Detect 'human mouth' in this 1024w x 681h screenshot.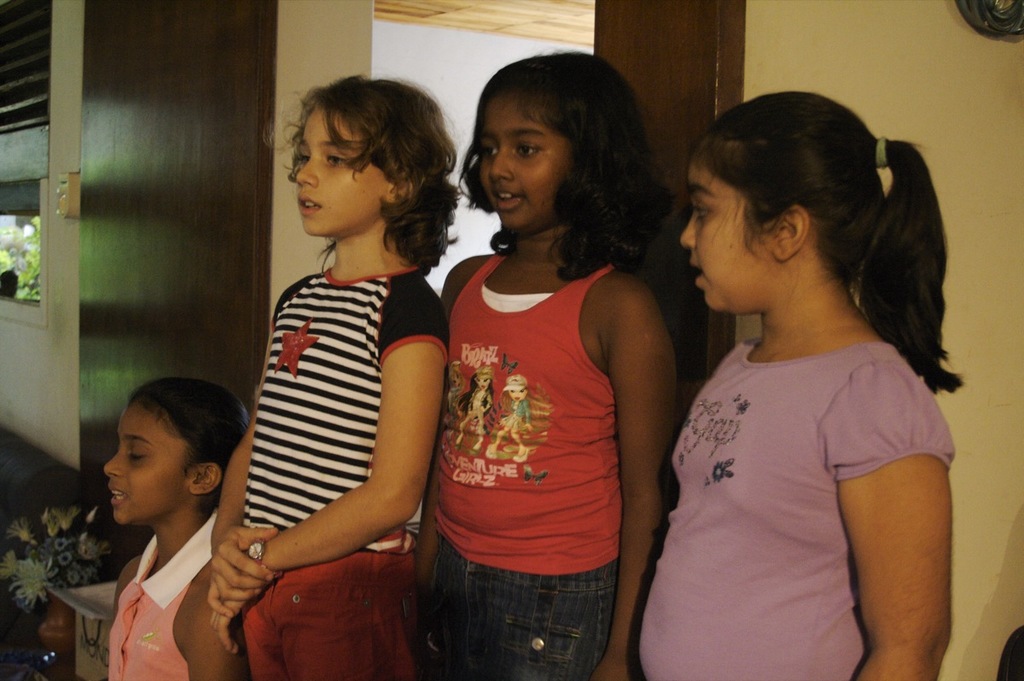
Detection: {"x1": 496, "y1": 189, "x2": 520, "y2": 213}.
